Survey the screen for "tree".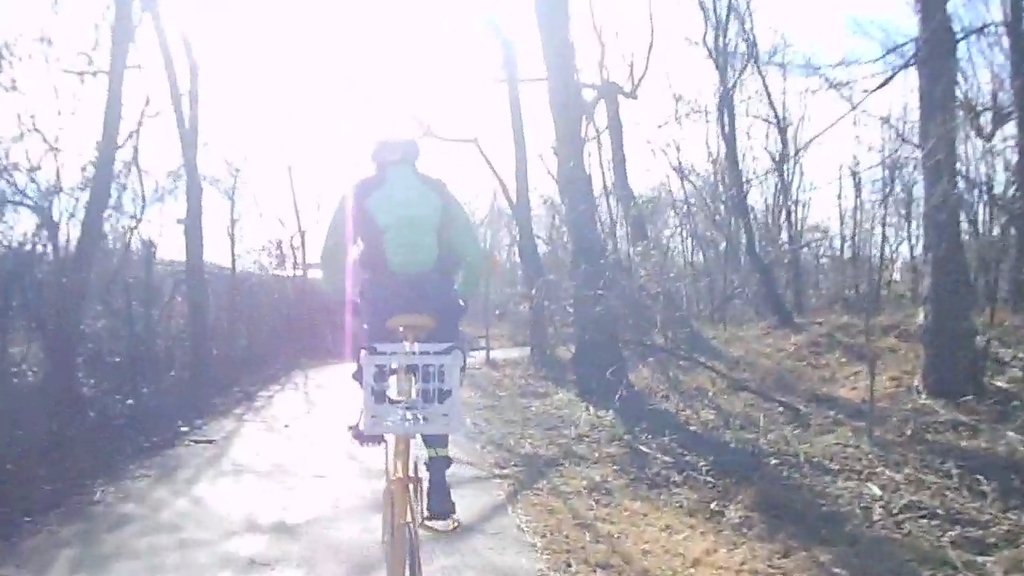
Survey found: (975, 0, 1023, 320).
